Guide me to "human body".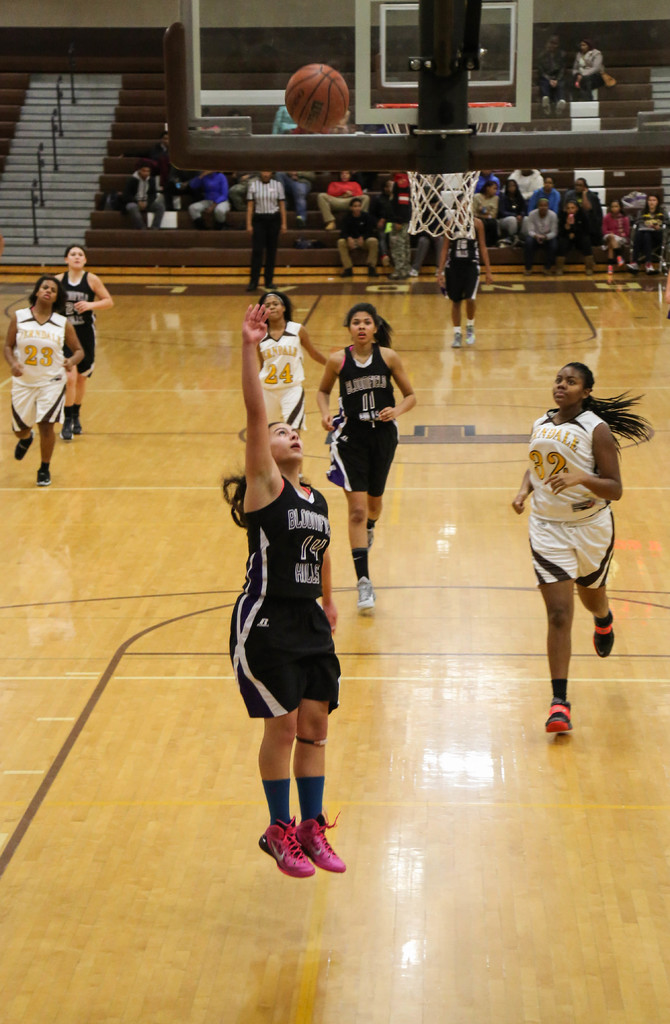
Guidance: (x1=532, y1=201, x2=566, y2=269).
